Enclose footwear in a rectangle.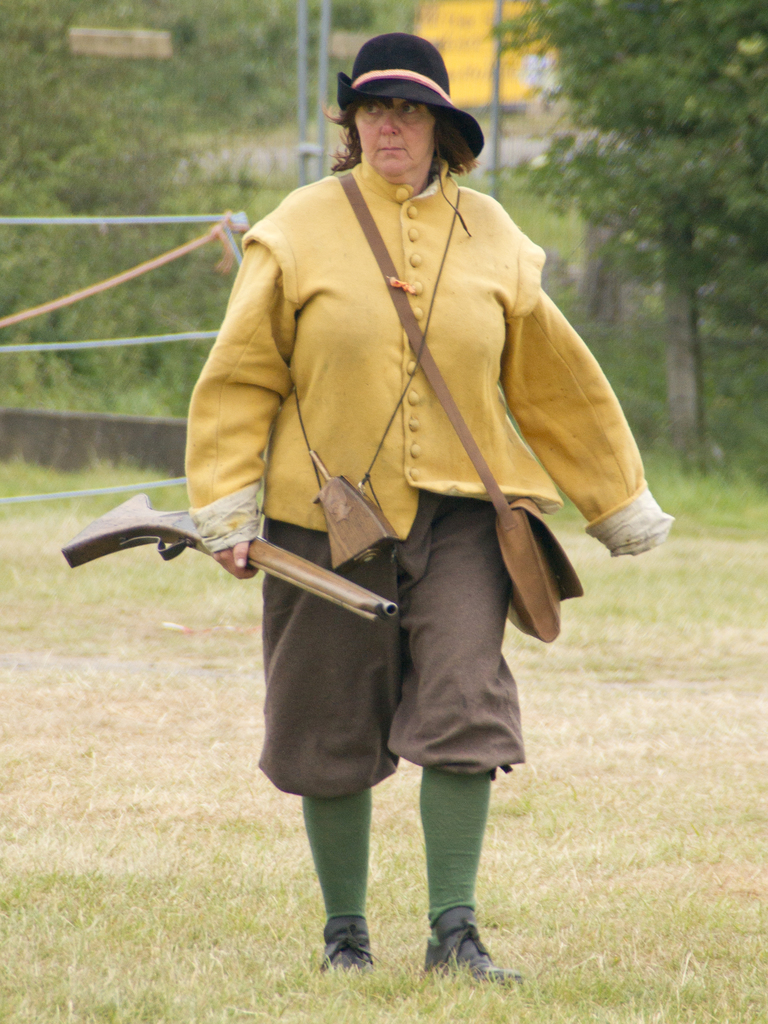
select_region(426, 909, 502, 984).
